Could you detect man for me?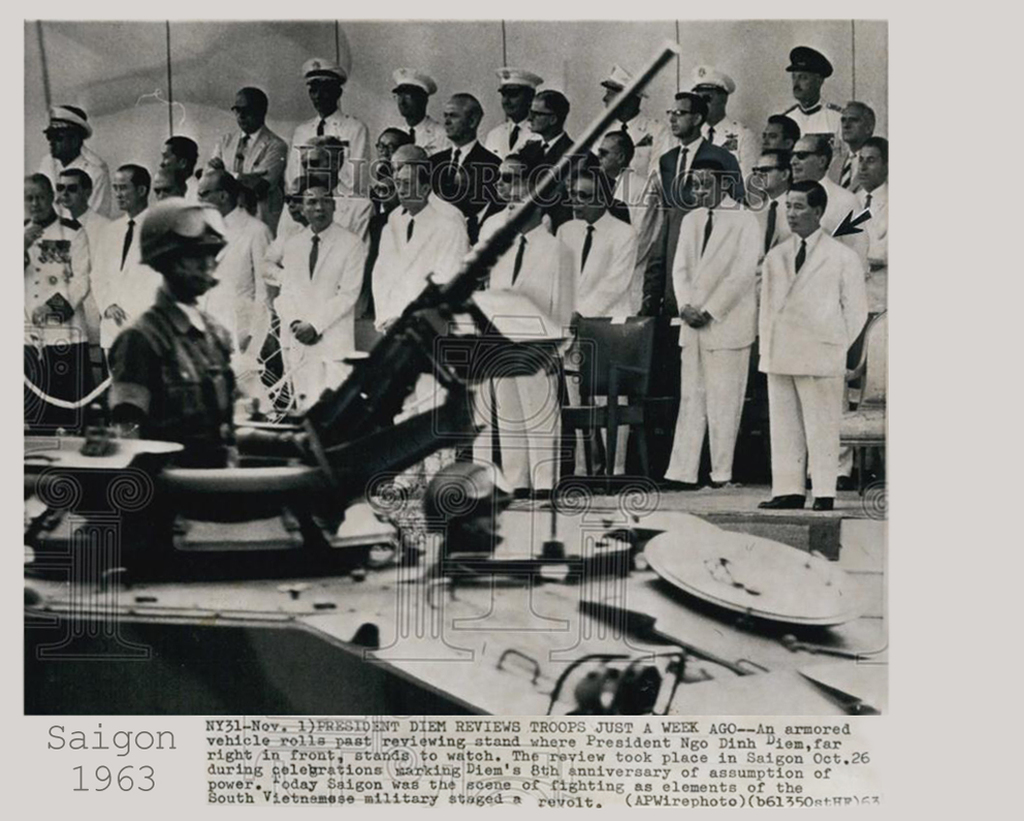
Detection result: bbox(18, 171, 90, 428).
